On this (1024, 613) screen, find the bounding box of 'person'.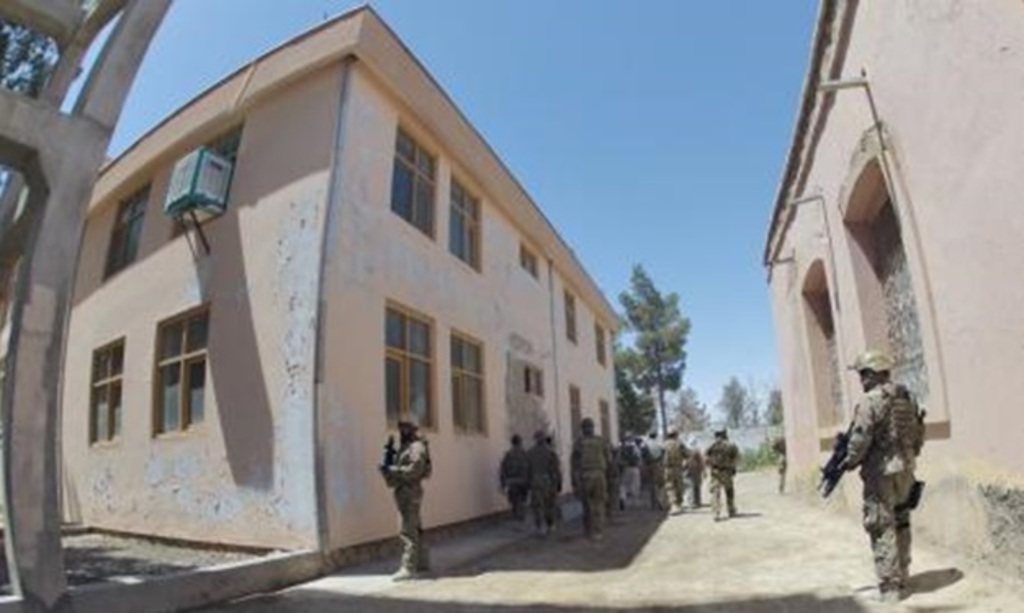
Bounding box: <box>383,412,435,577</box>.
